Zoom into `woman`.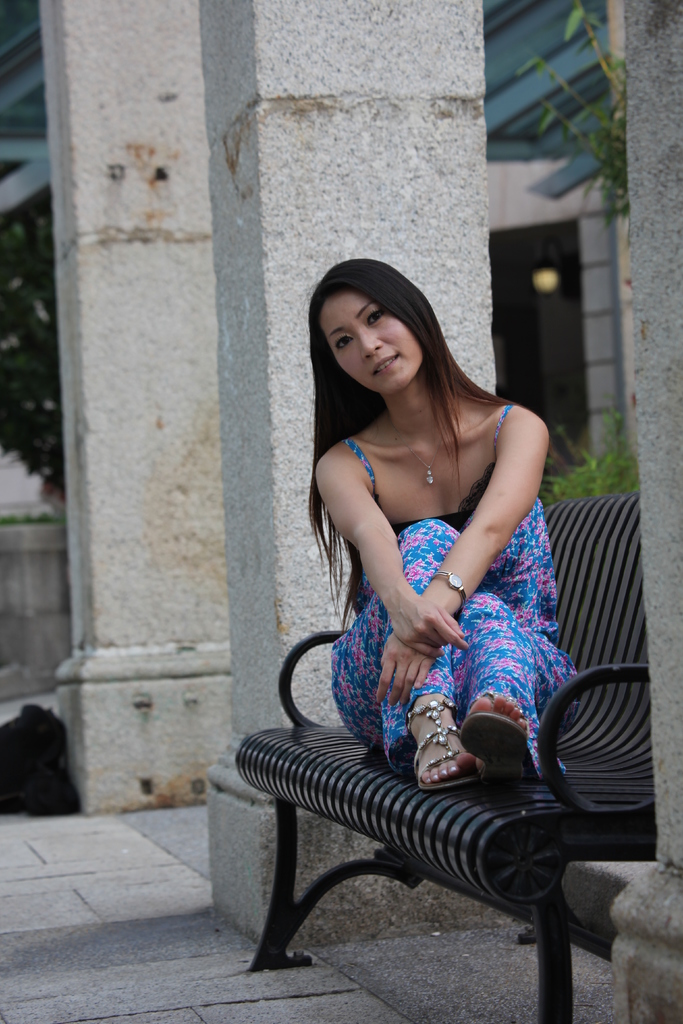
Zoom target: left=279, top=255, right=550, bottom=652.
